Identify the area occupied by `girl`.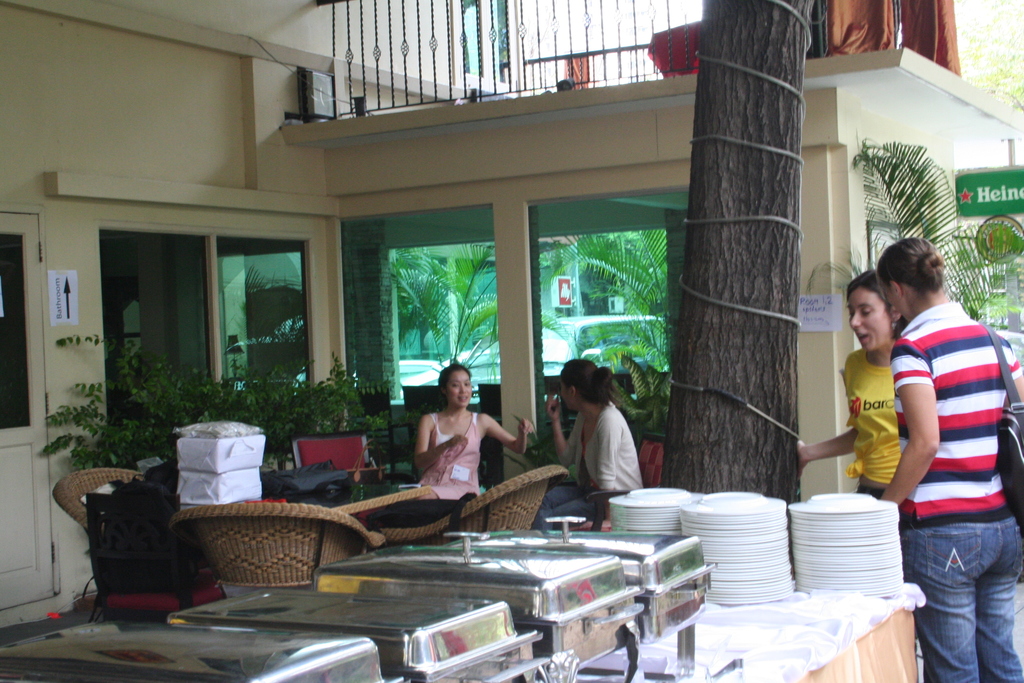
Area: <bbox>415, 366, 529, 495</bbox>.
